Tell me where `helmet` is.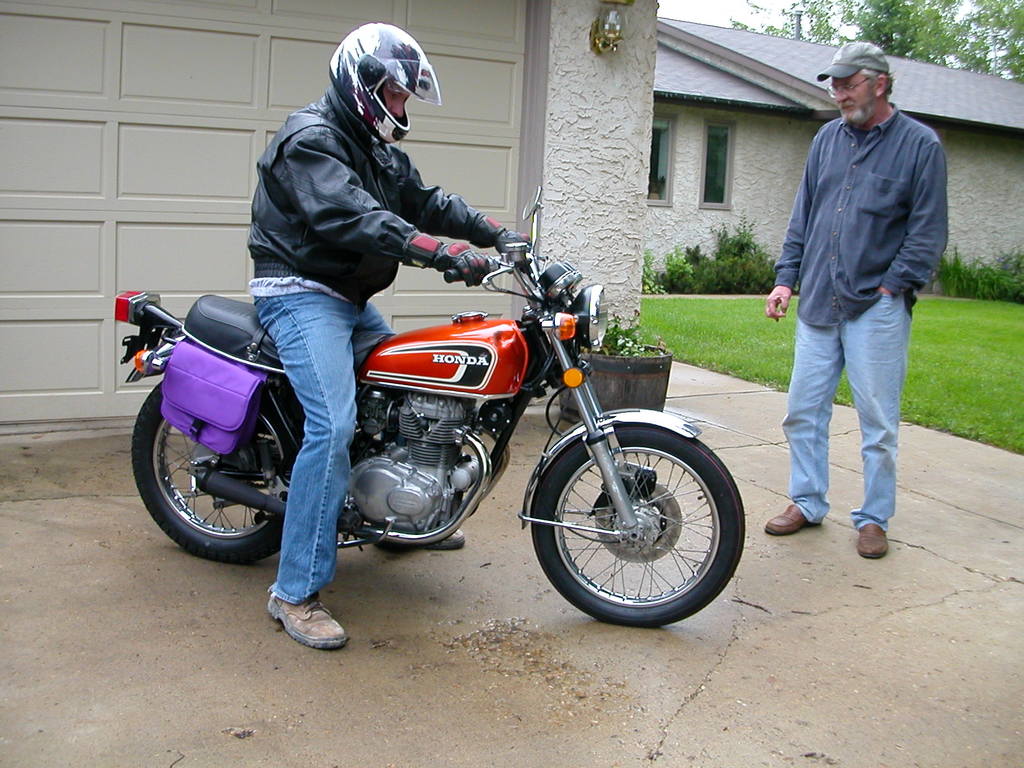
`helmet` is at x1=319, y1=22, x2=445, y2=141.
